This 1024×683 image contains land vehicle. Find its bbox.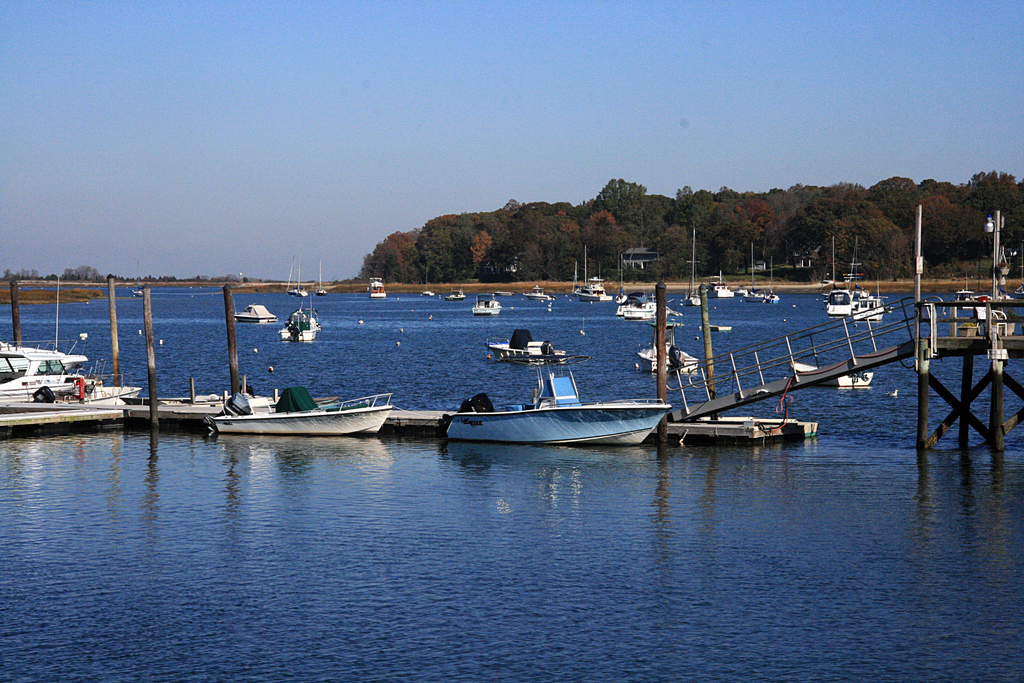
<box>440,356,673,448</box>.
